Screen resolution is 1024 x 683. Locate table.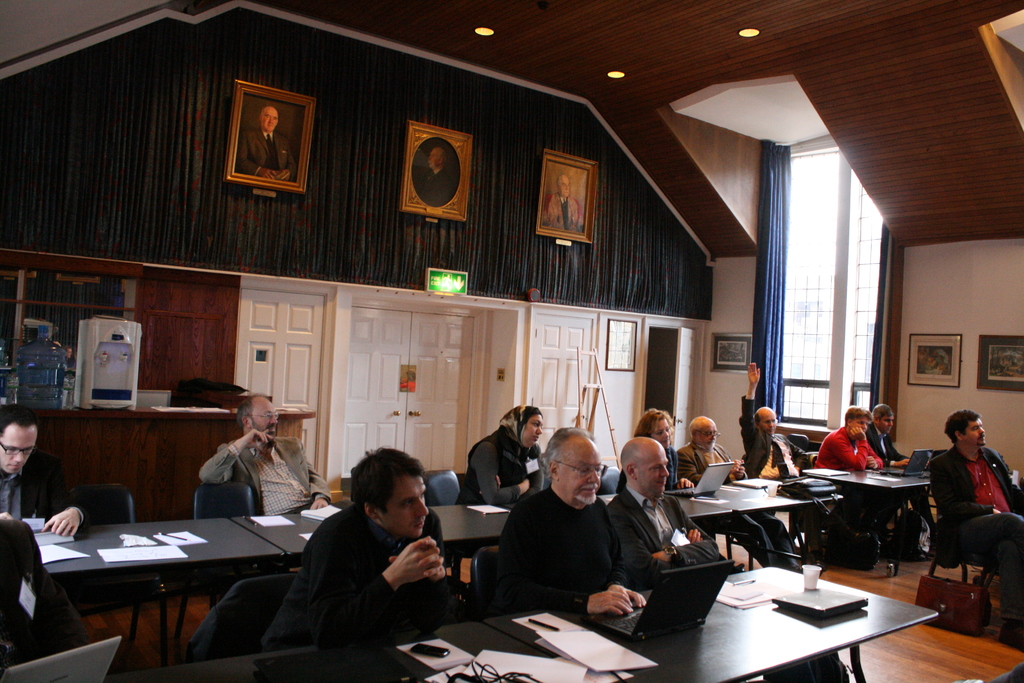
region(26, 519, 284, 664).
